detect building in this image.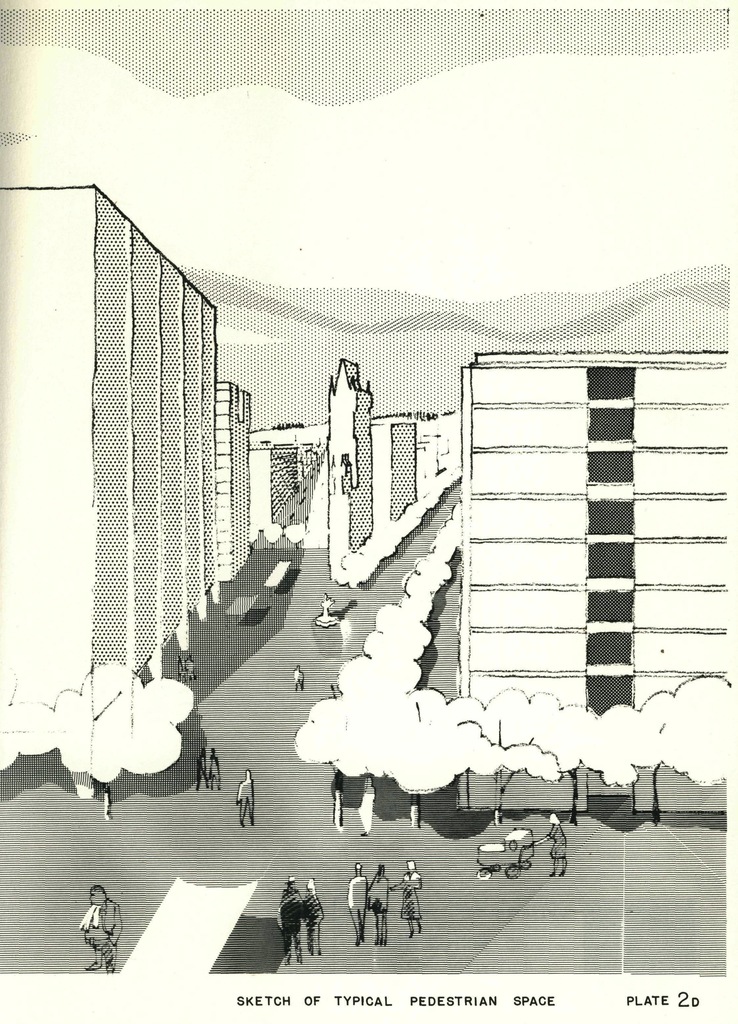
Detection: bbox=(252, 444, 292, 531).
